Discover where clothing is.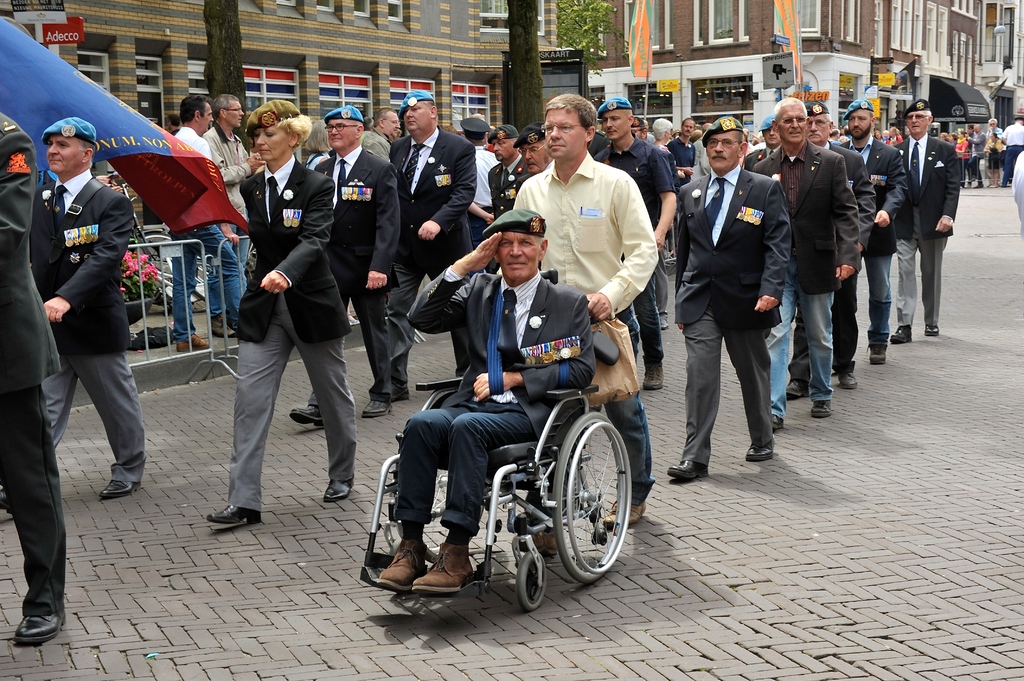
Discovered at bbox=[31, 169, 145, 482].
